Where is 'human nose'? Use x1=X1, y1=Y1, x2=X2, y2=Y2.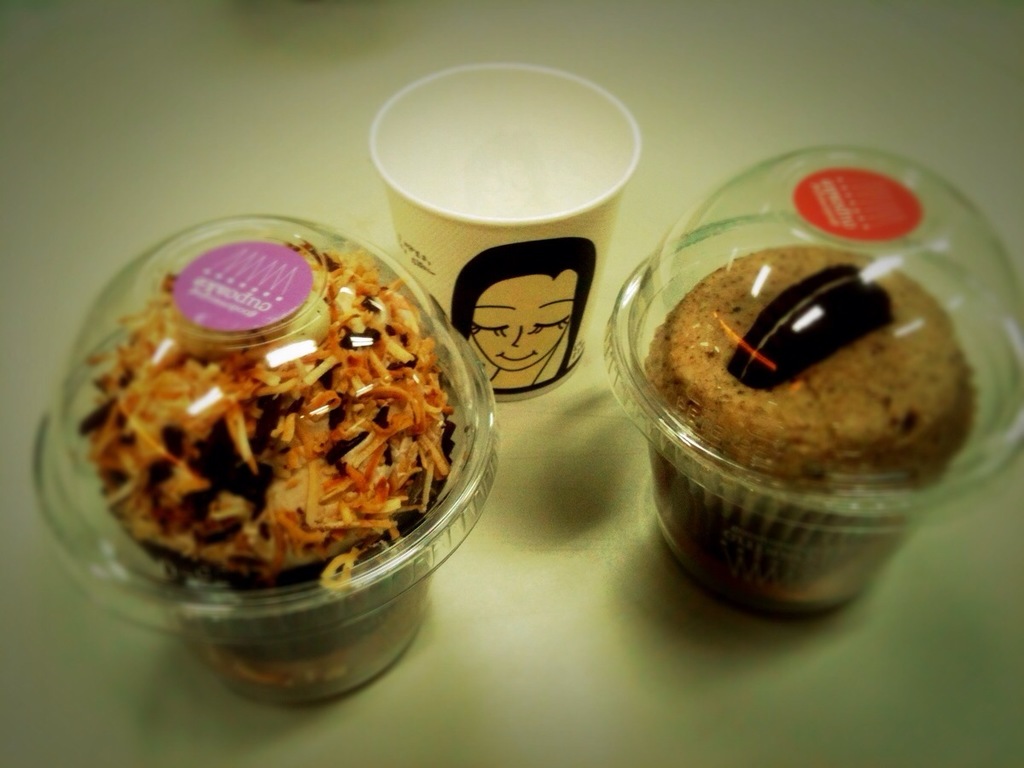
x1=513, y1=330, x2=523, y2=346.
